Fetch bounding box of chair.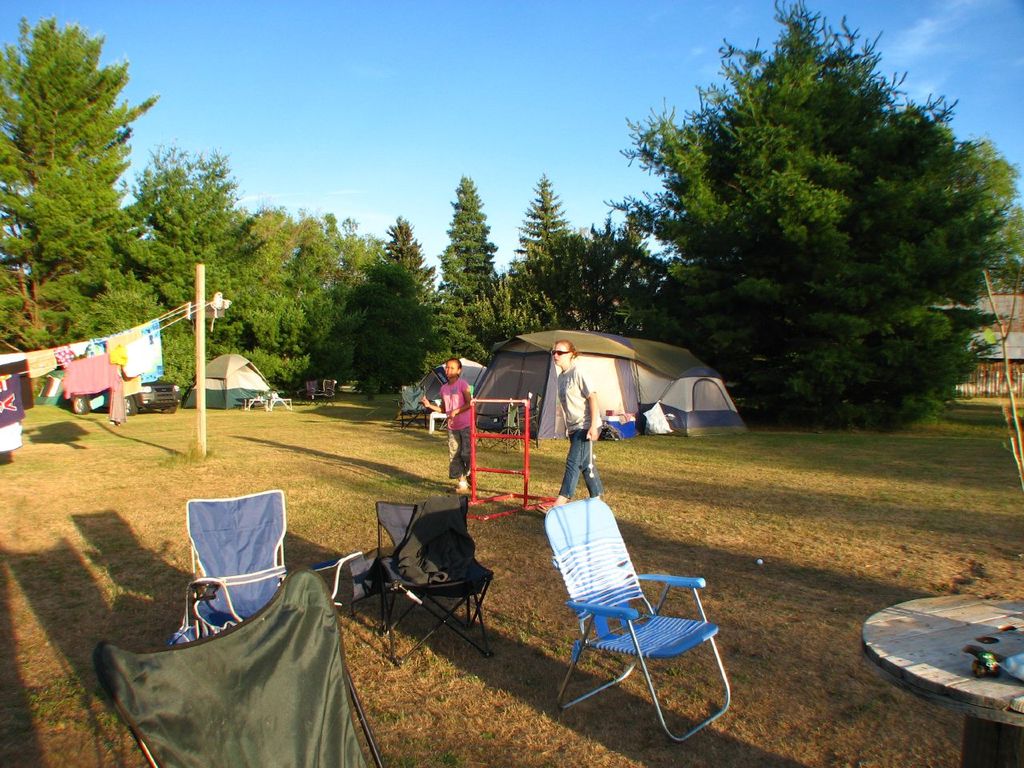
Bbox: 170:486:294:642.
